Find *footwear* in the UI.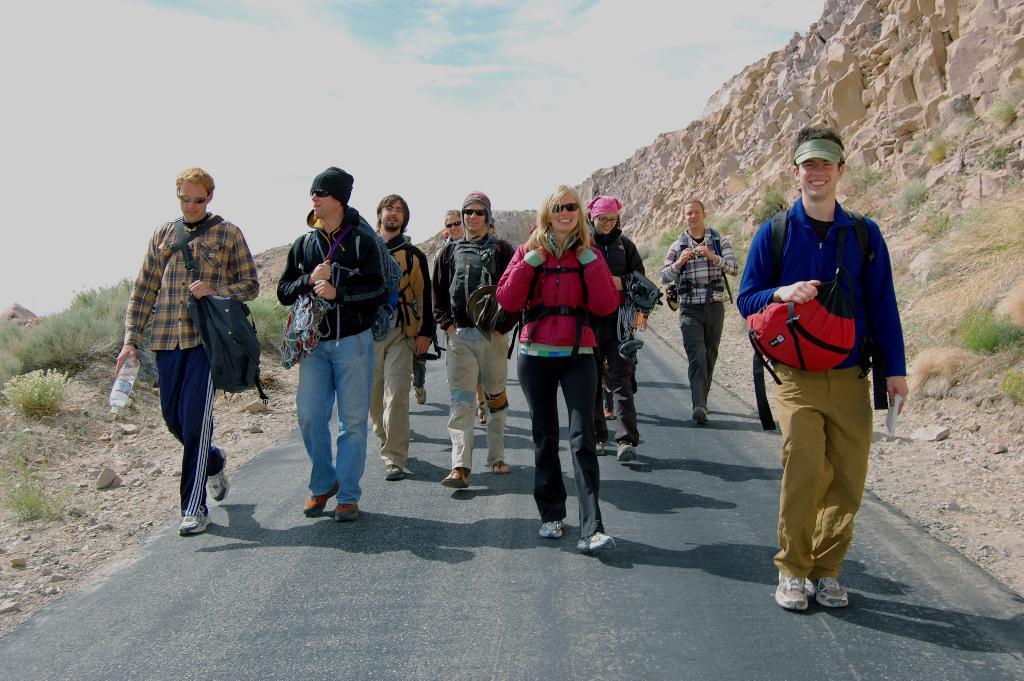
UI element at 690:406:714:423.
